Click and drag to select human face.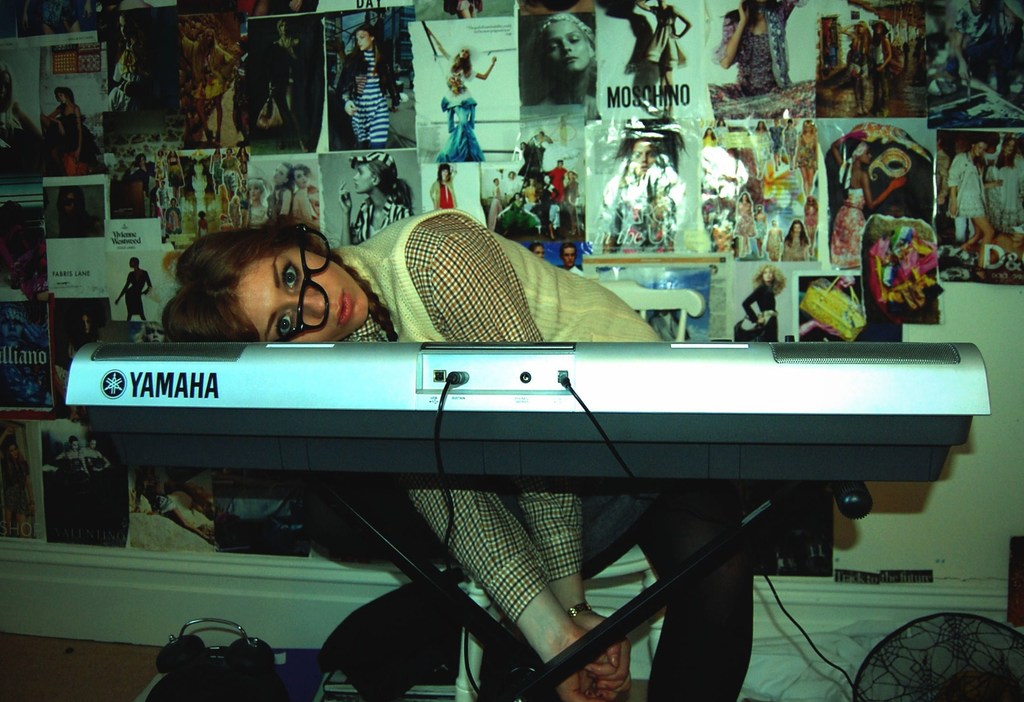
Selection: [left=273, top=164, right=287, bottom=184].
